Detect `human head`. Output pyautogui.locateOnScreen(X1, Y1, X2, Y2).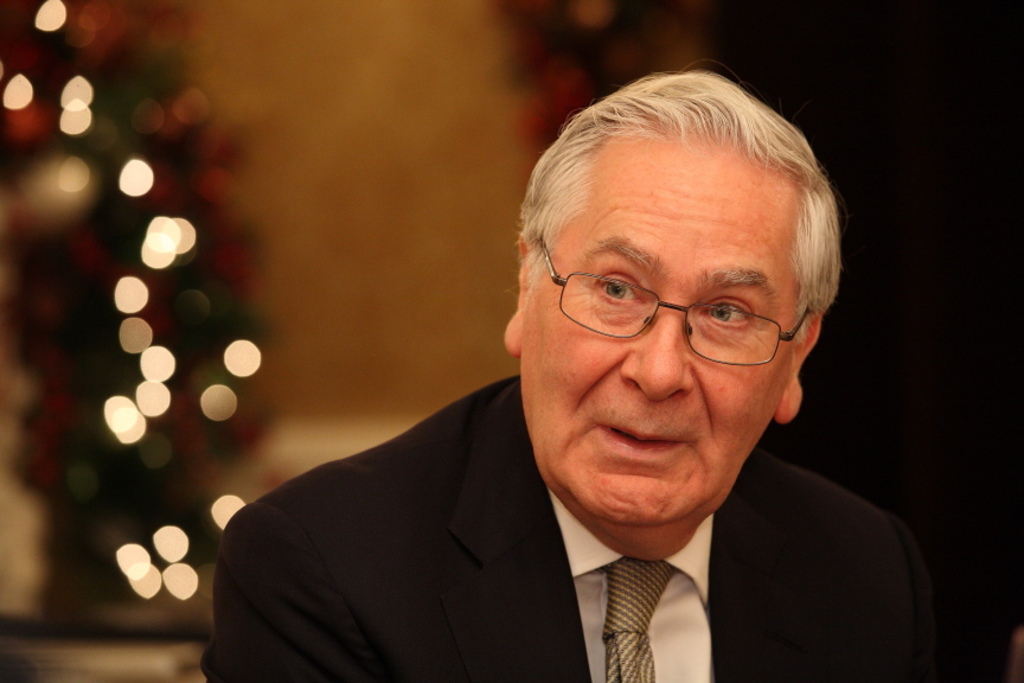
pyautogui.locateOnScreen(527, 83, 831, 545).
